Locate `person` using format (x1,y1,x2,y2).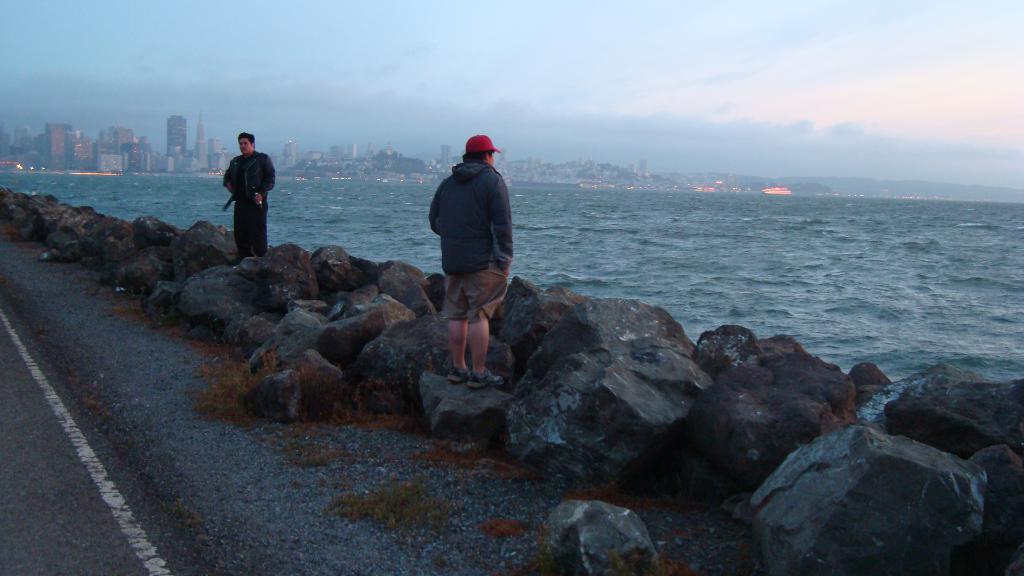
(426,135,519,390).
